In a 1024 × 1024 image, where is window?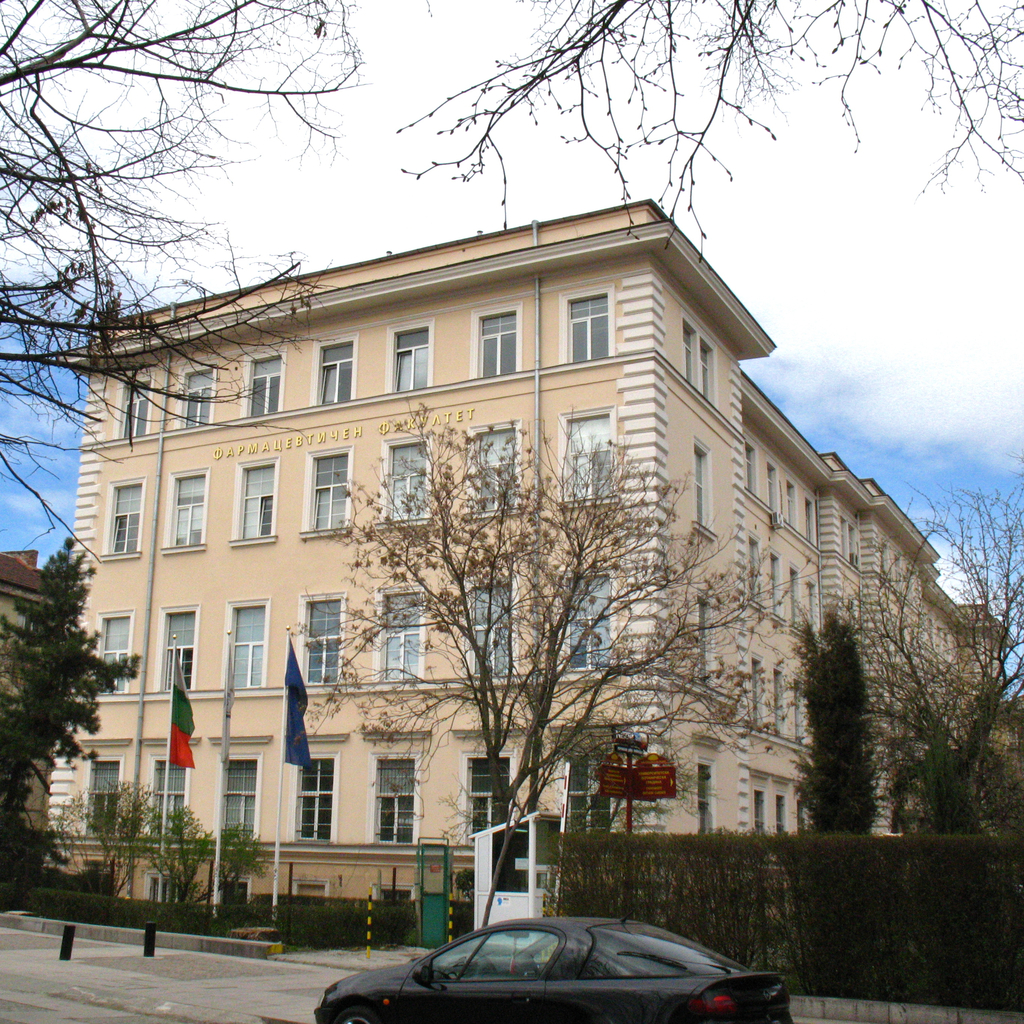
box=[252, 358, 279, 410].
